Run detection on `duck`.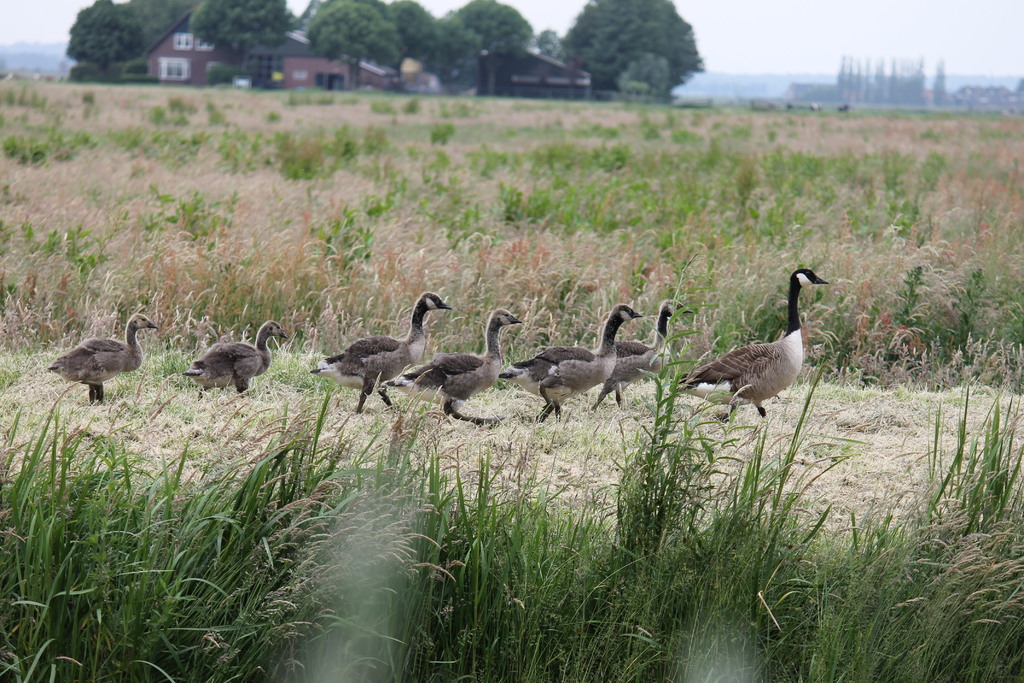
Result: bbox=(499, 304, 640, 429).
